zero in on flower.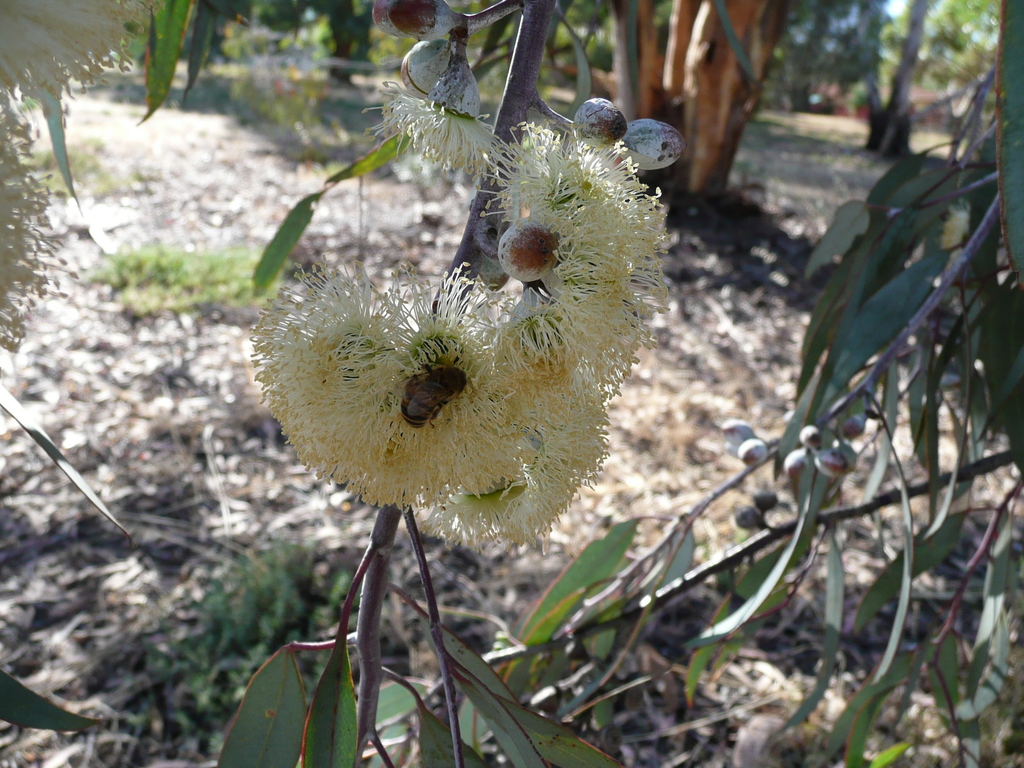
Zeroed in: locate(367, 31, 500, 168).
